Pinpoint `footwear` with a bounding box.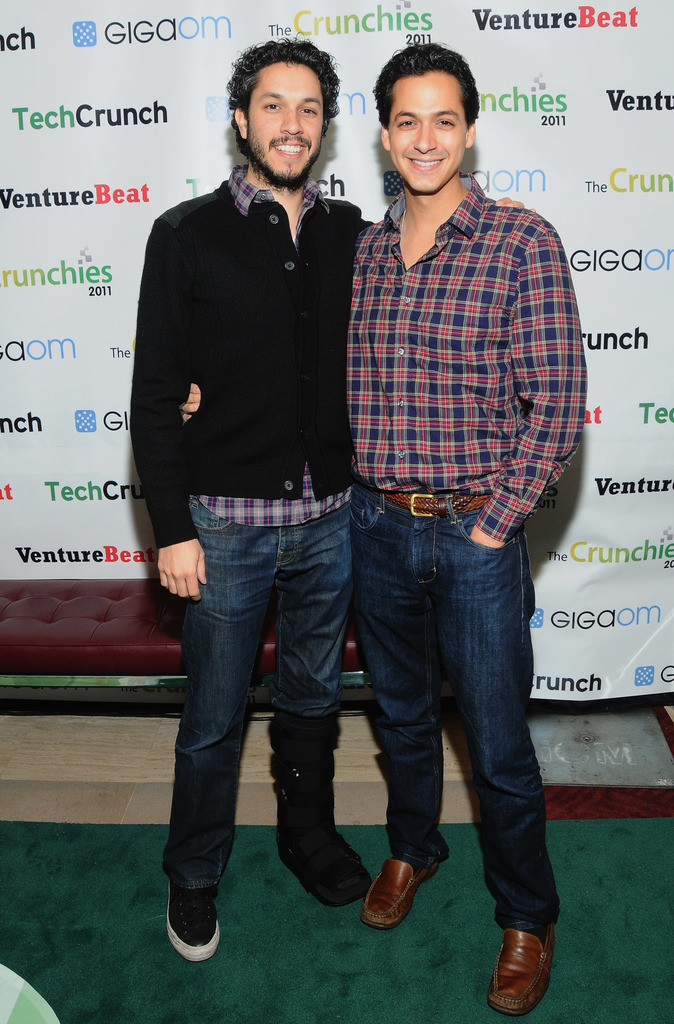
locate(502, 919, 563, 1014).
